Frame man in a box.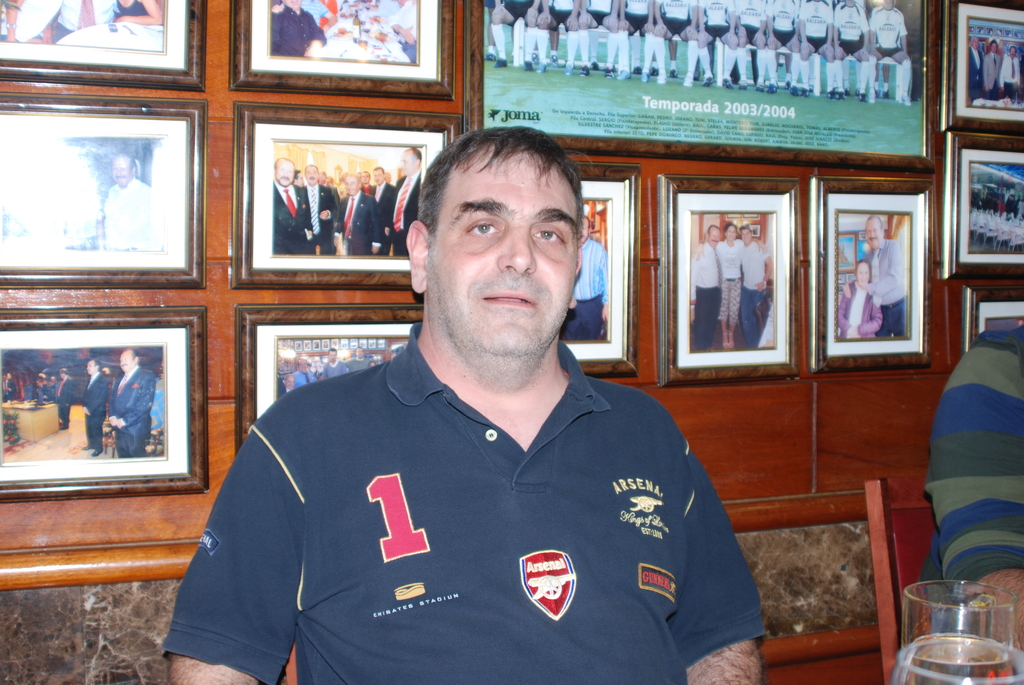
pyautogui.locateOnScreen(391, 143, 428, 256).
